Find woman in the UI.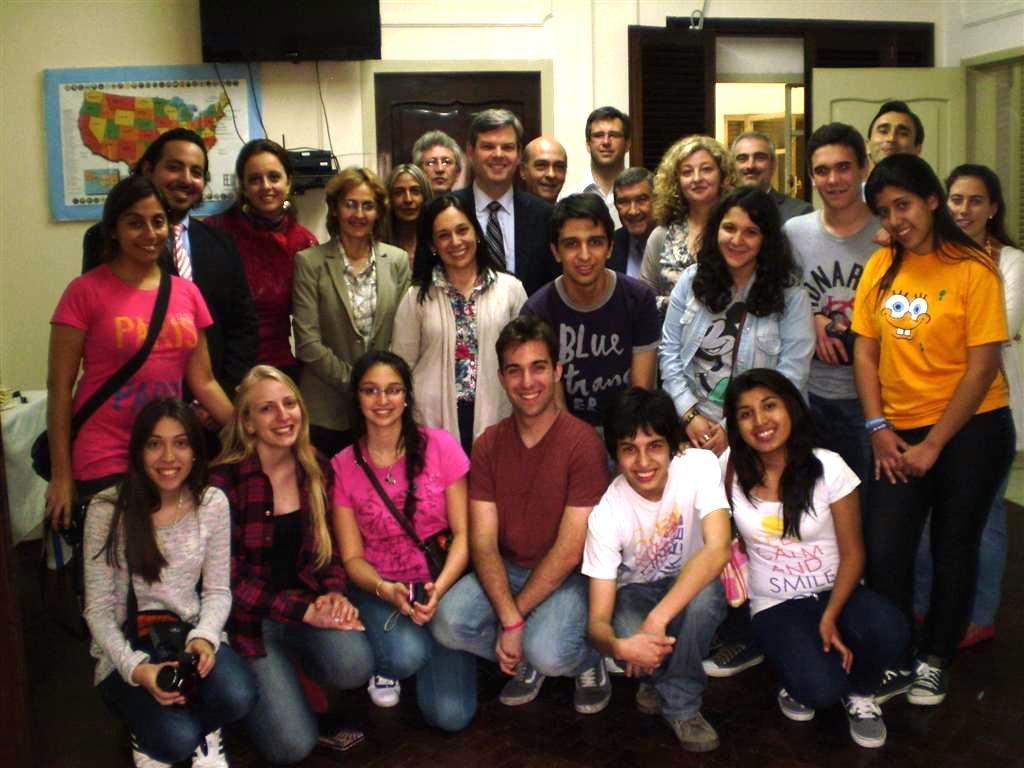
UI element at box=[291, 161, 420, 471].
